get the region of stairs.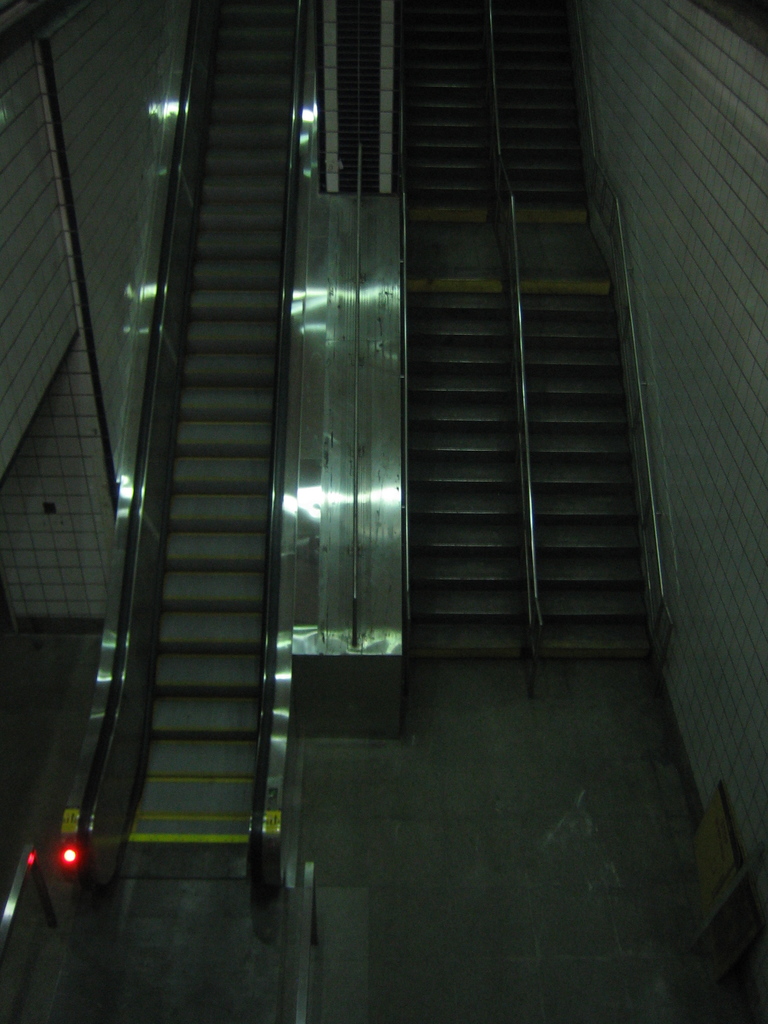
413/0/653/655.
